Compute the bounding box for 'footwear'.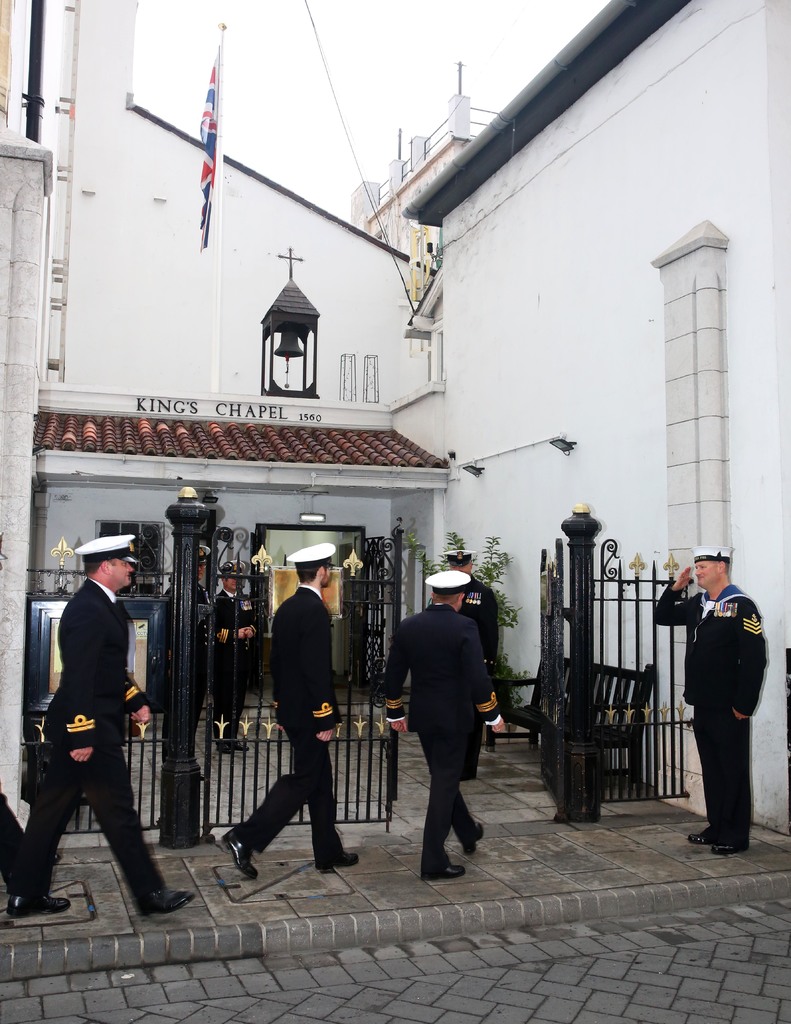
bbox(219, 746, 230, 753).
